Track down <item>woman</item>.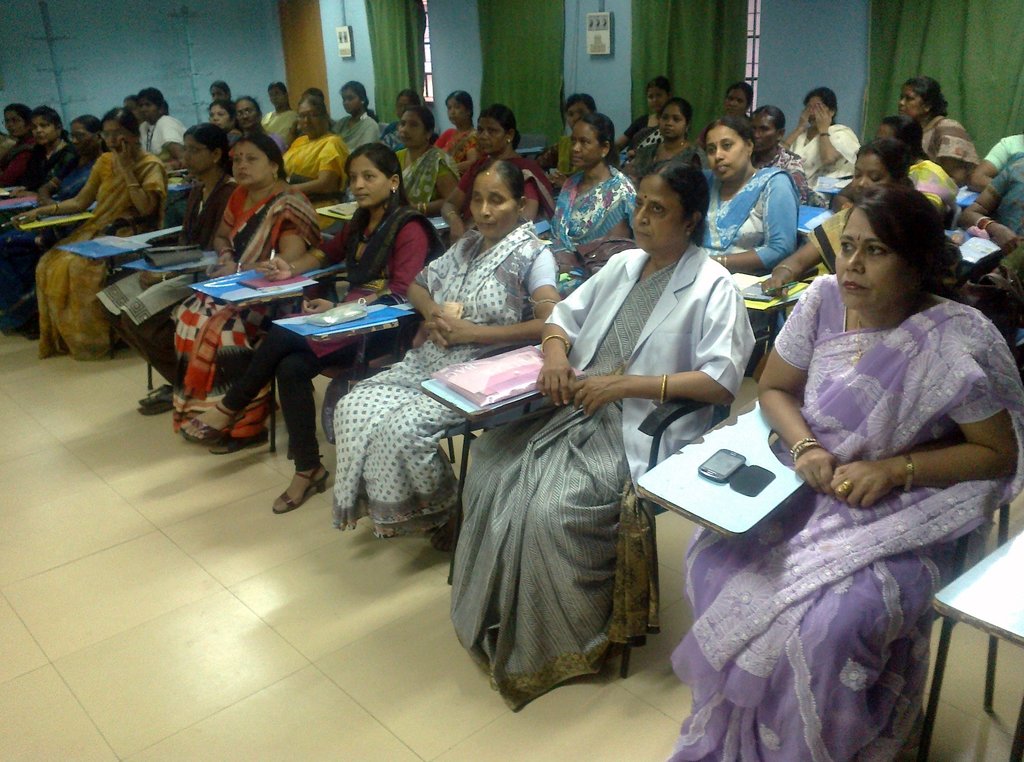
Tracked to (left=626, top=97, right=691, bottom=174).
